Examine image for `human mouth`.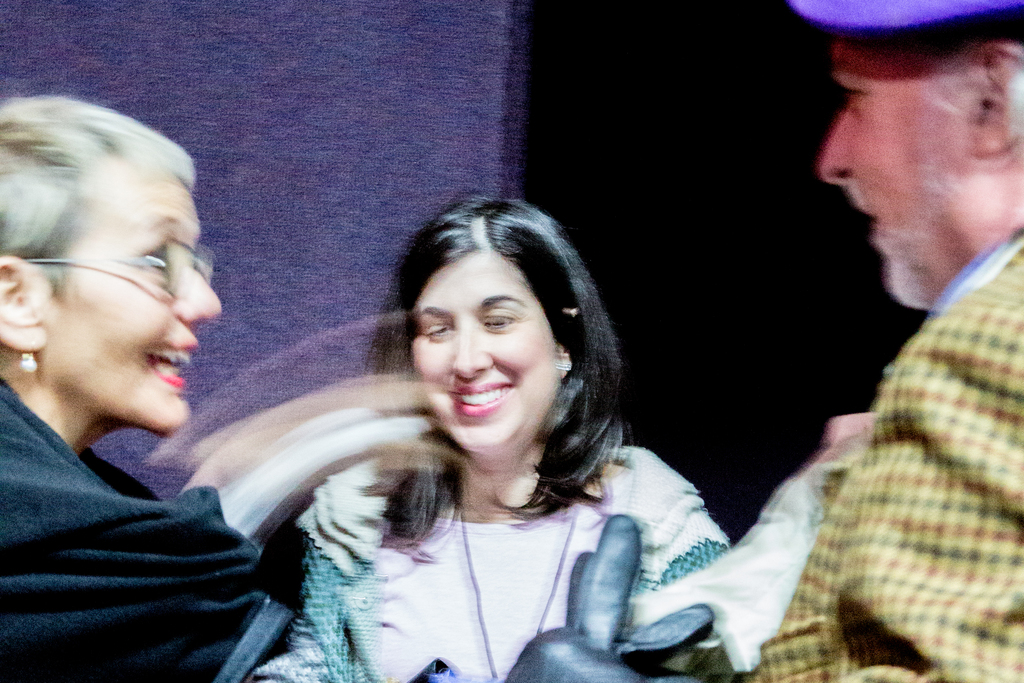
Examination result: crop(139, 341, 196, 388).
